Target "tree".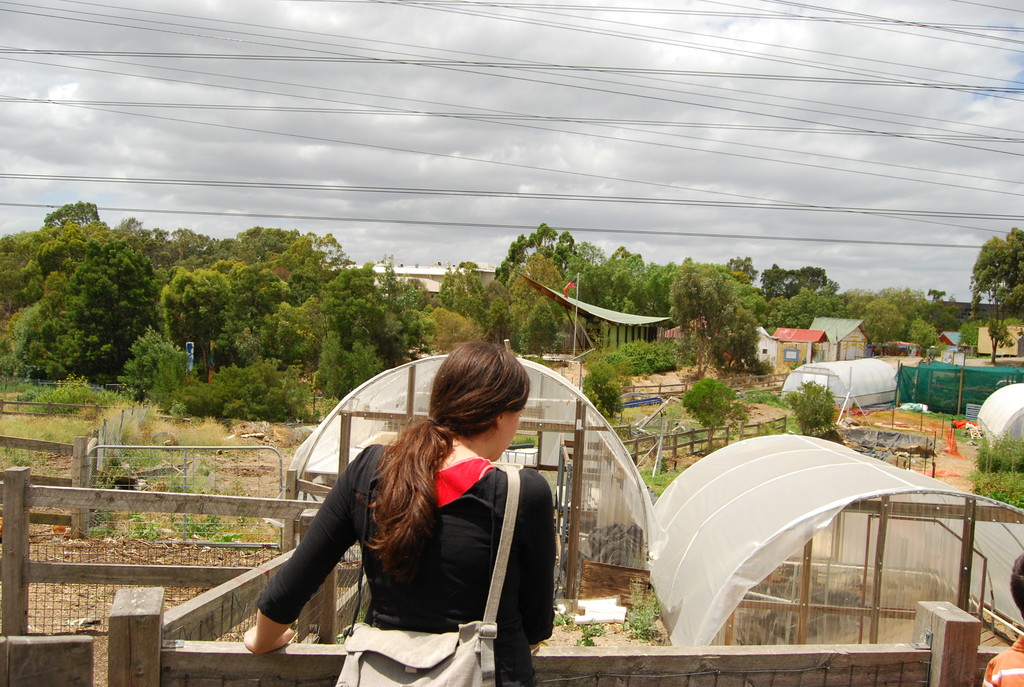
Target region: select_region(62, 240, 168, 356).
